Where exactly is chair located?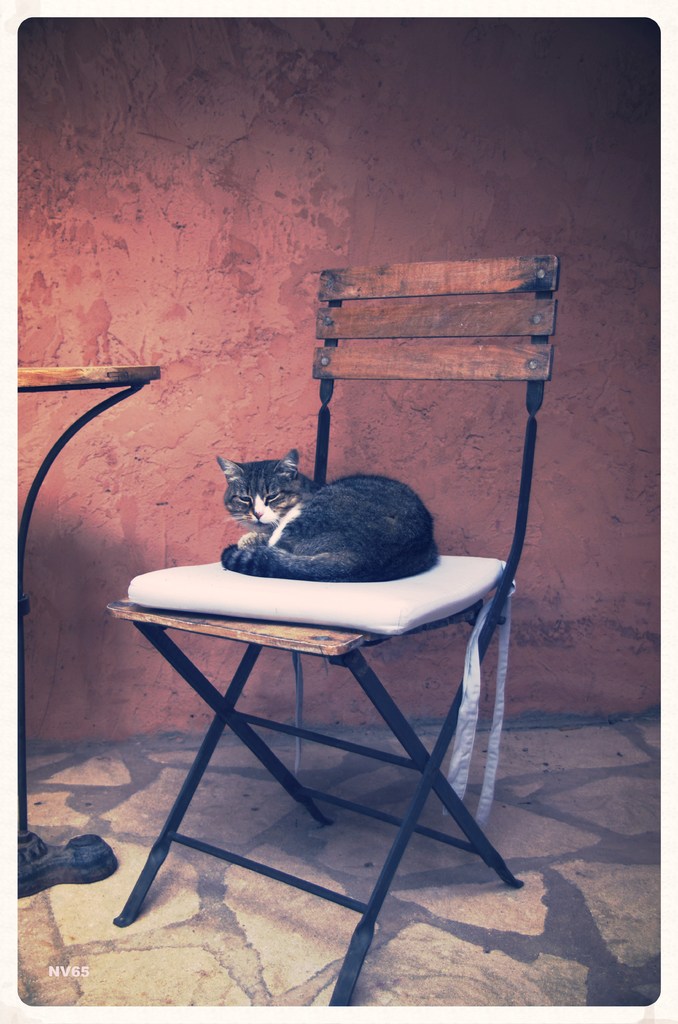
Its bounding box is box(106, 252, 560, 1005).
